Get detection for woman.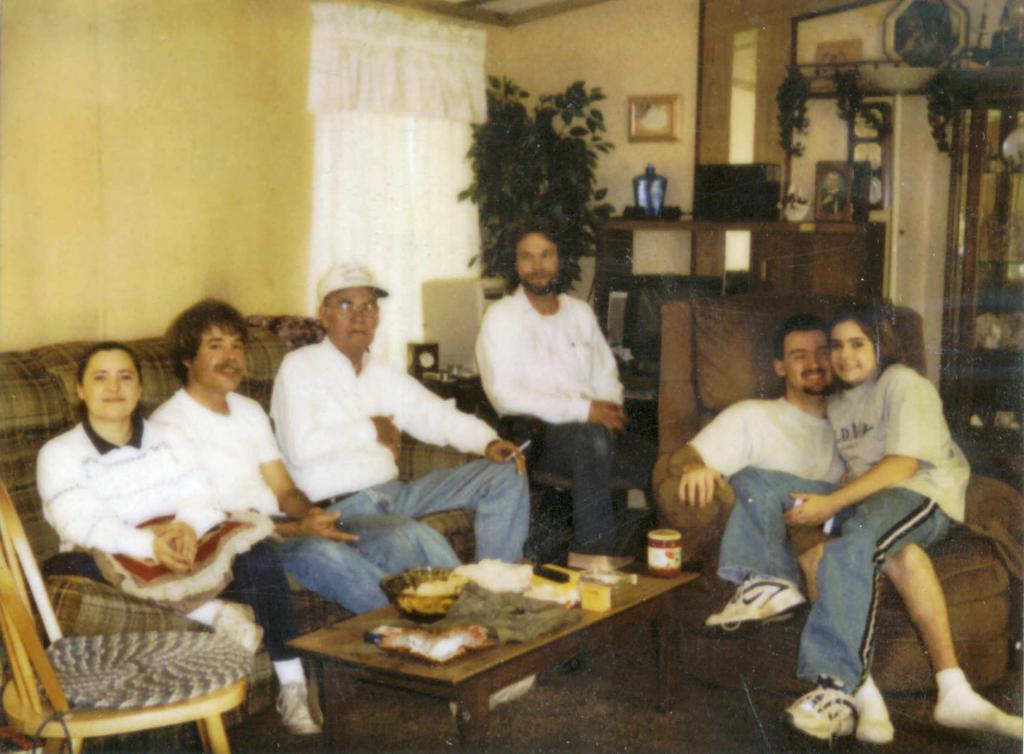
Detection: {"left": 29, "top": 340, "right": 326, "bottom": 745}.
